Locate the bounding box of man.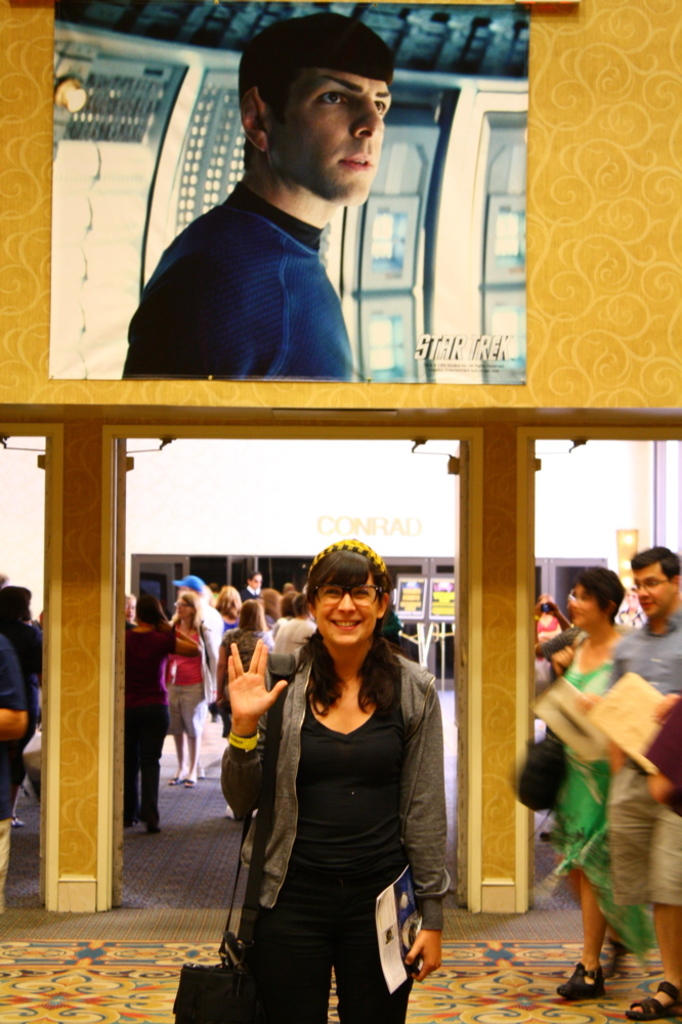
Bounding box: Rect(612, 585, 646, 627).
